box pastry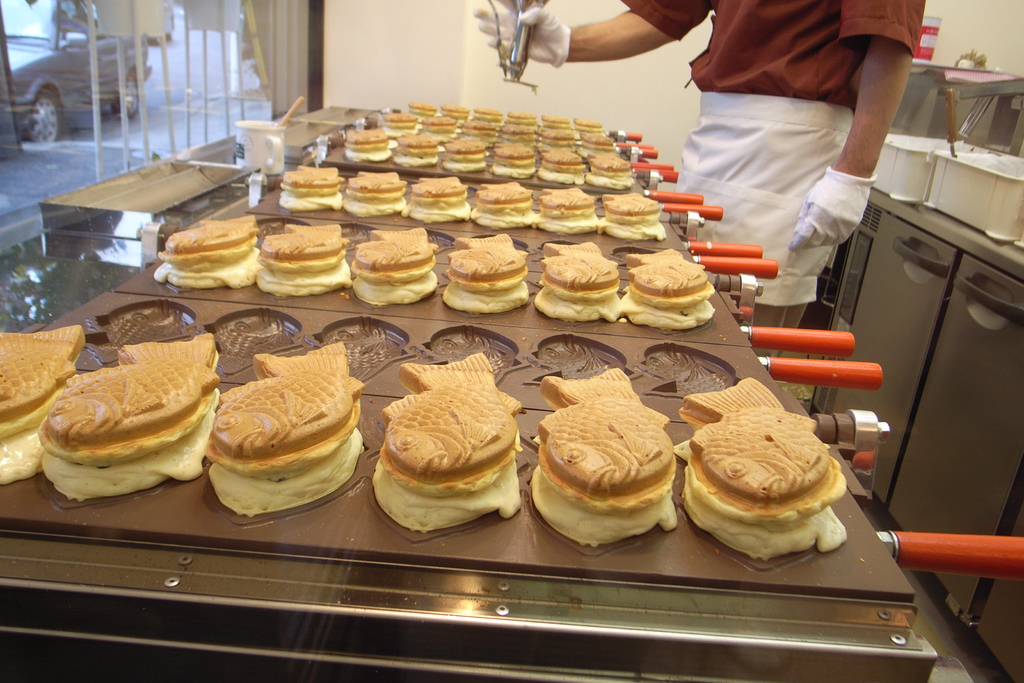
BBox(588, 151, 635, 190)
